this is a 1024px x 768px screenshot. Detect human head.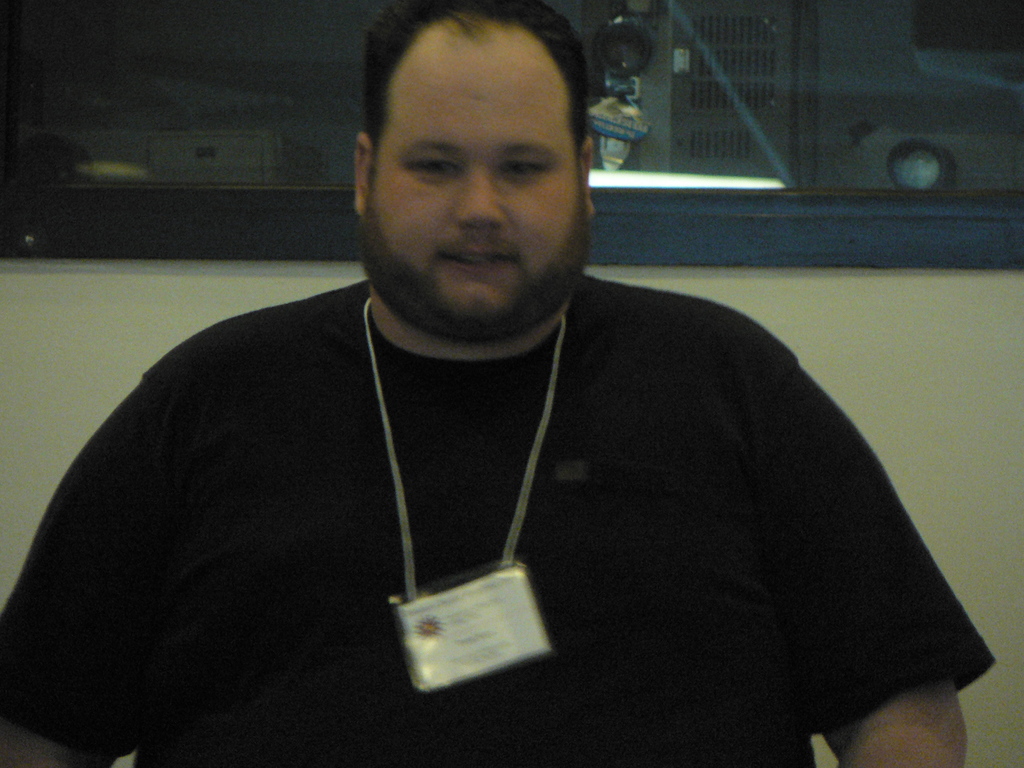
345, 13, 616, 307.
